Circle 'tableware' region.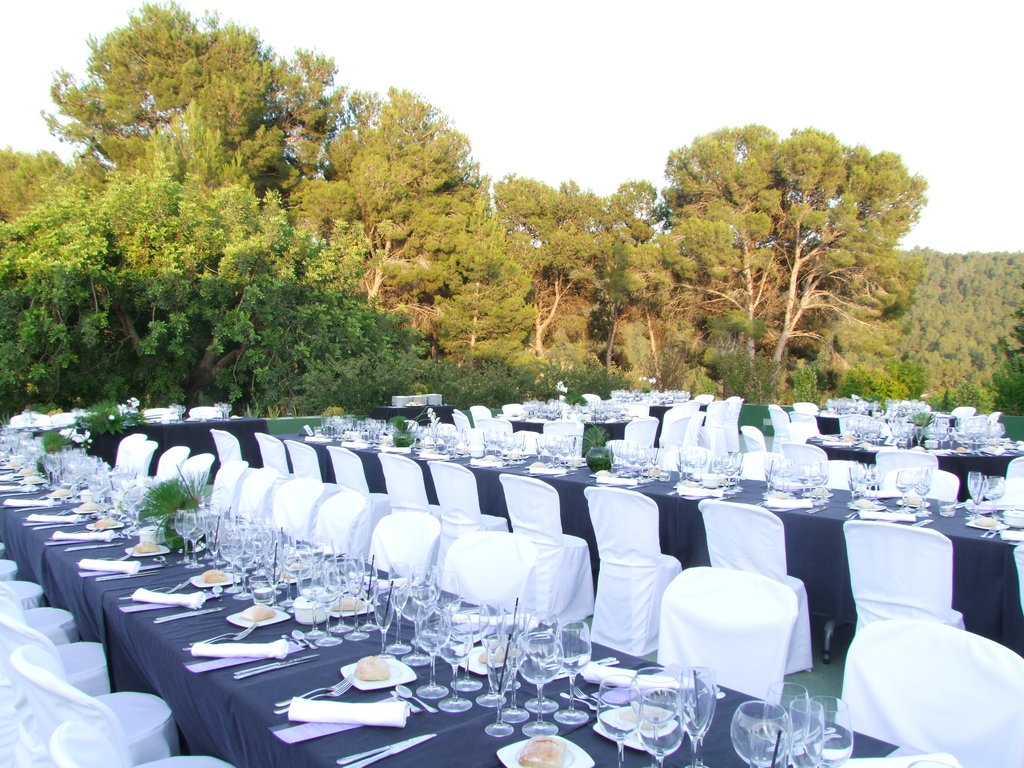
Region: 113, 404, 124, 419.
